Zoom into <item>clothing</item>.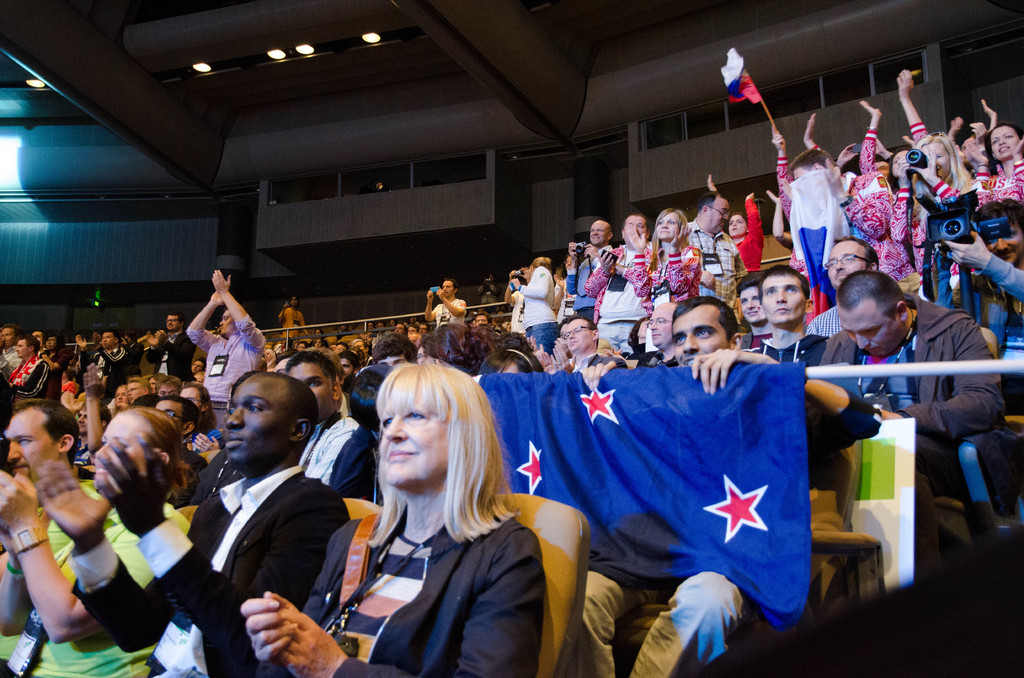
Zoom target: pyautogui.locateOnScreen(517, 266, 556, 357).
